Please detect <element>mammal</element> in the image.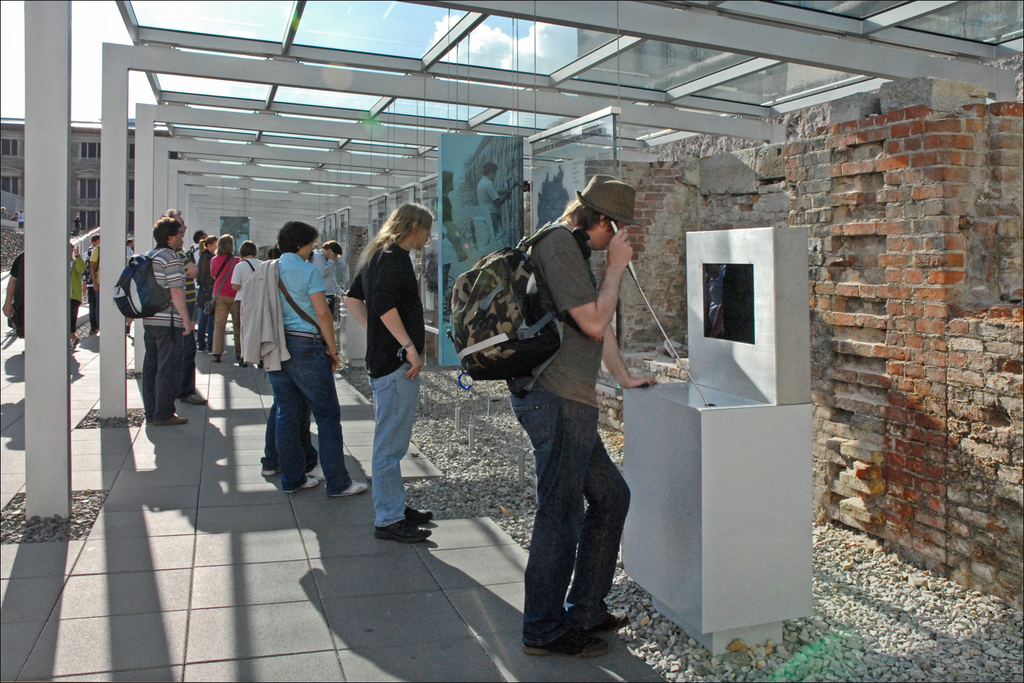
left=86, top=241, right=102, bottom=296.
